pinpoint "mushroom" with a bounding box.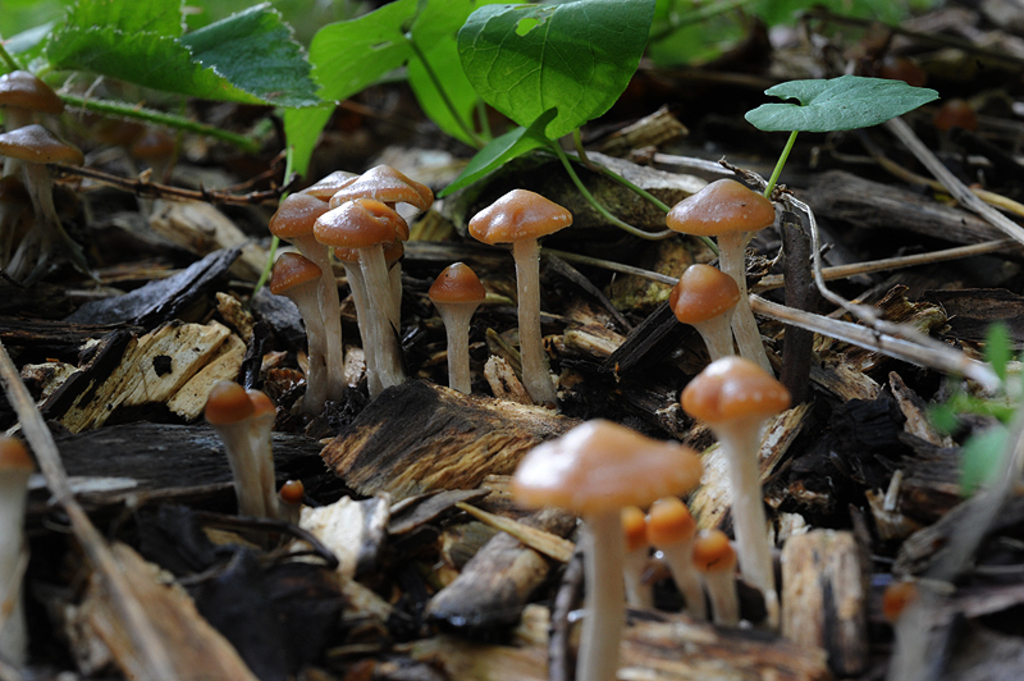
426,264,493,393.
